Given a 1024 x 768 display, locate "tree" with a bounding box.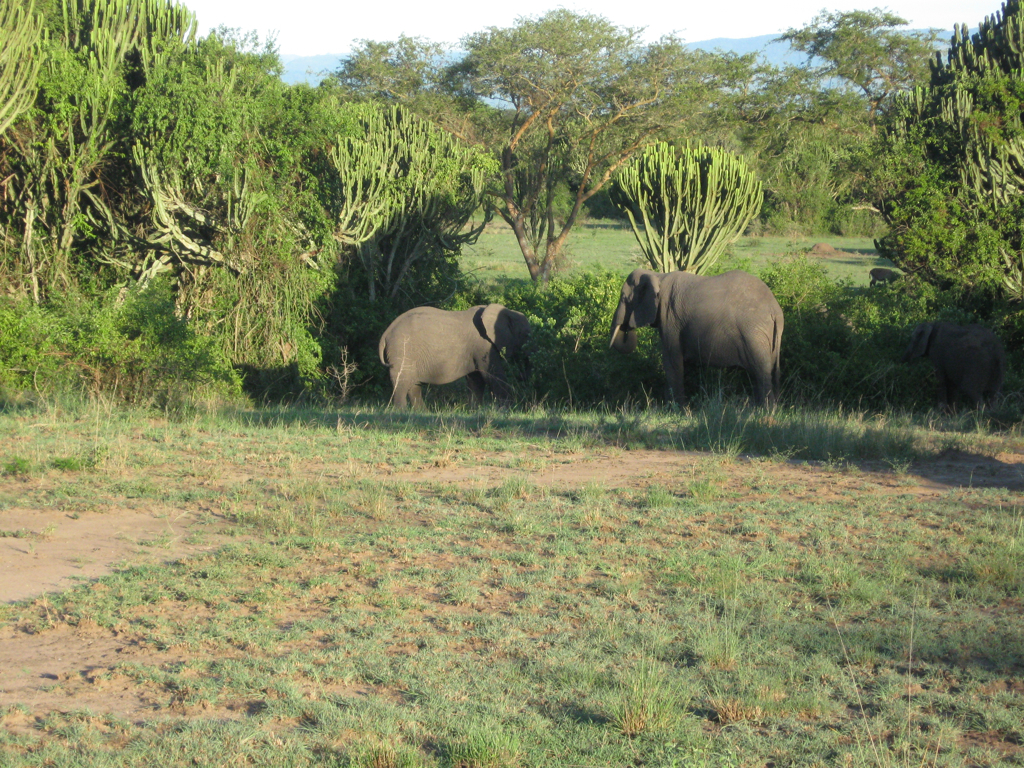
Located: [x1=742, y1=2, x2=950, y2=147].
